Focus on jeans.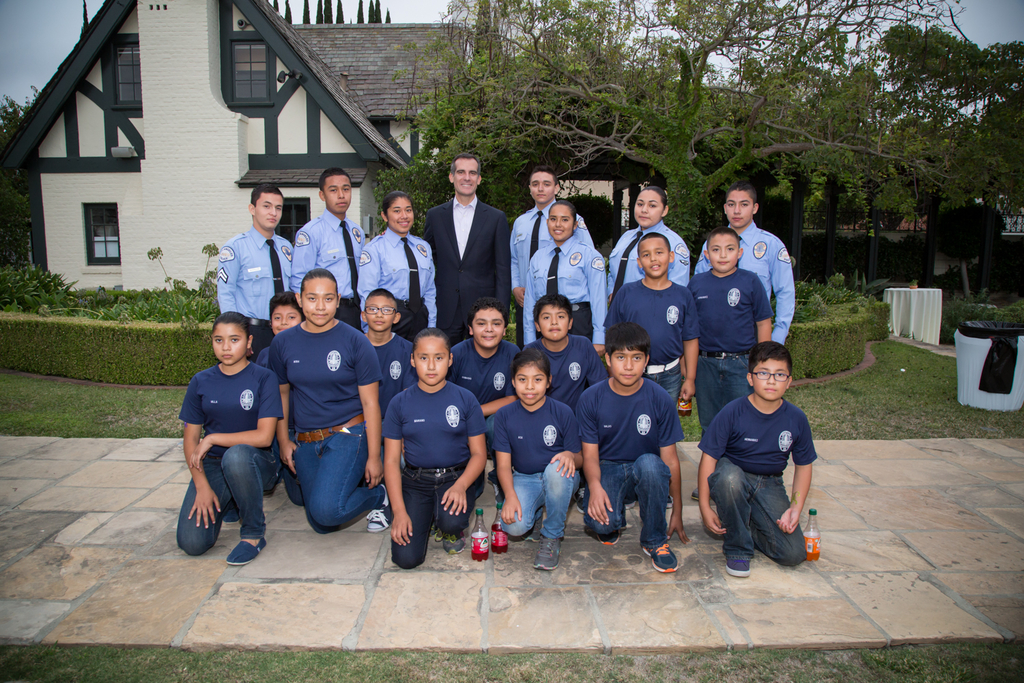
Focused at 291,418,387,529.
